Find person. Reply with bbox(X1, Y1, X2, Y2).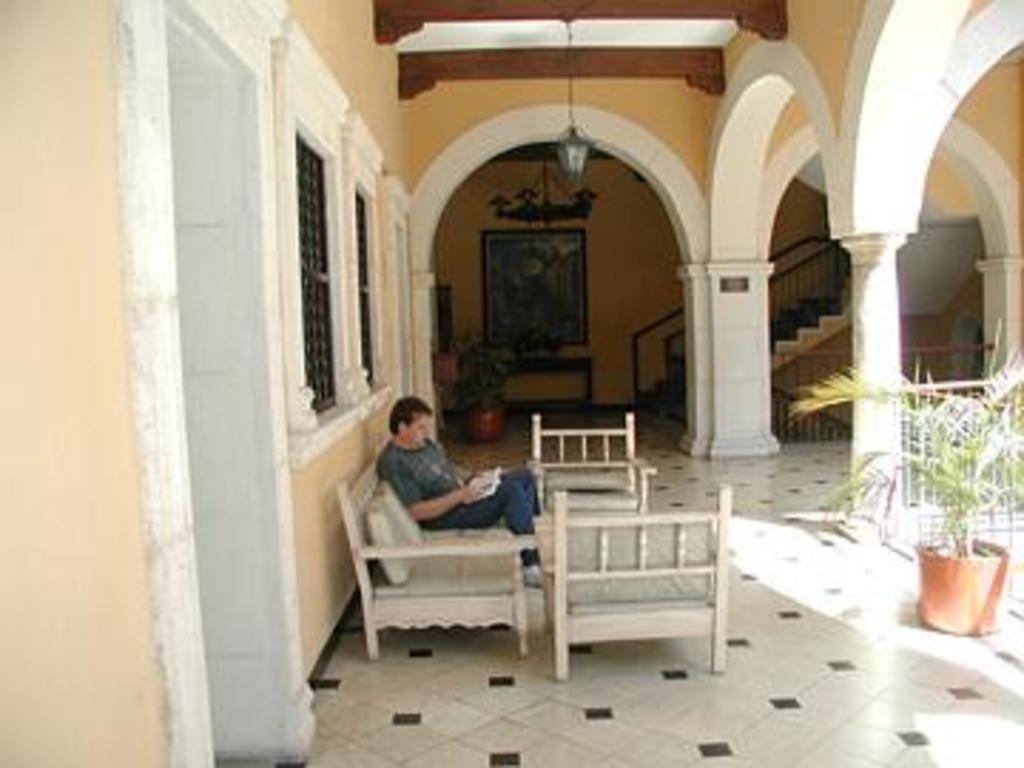
bbox(375, 398, 538, 577).
